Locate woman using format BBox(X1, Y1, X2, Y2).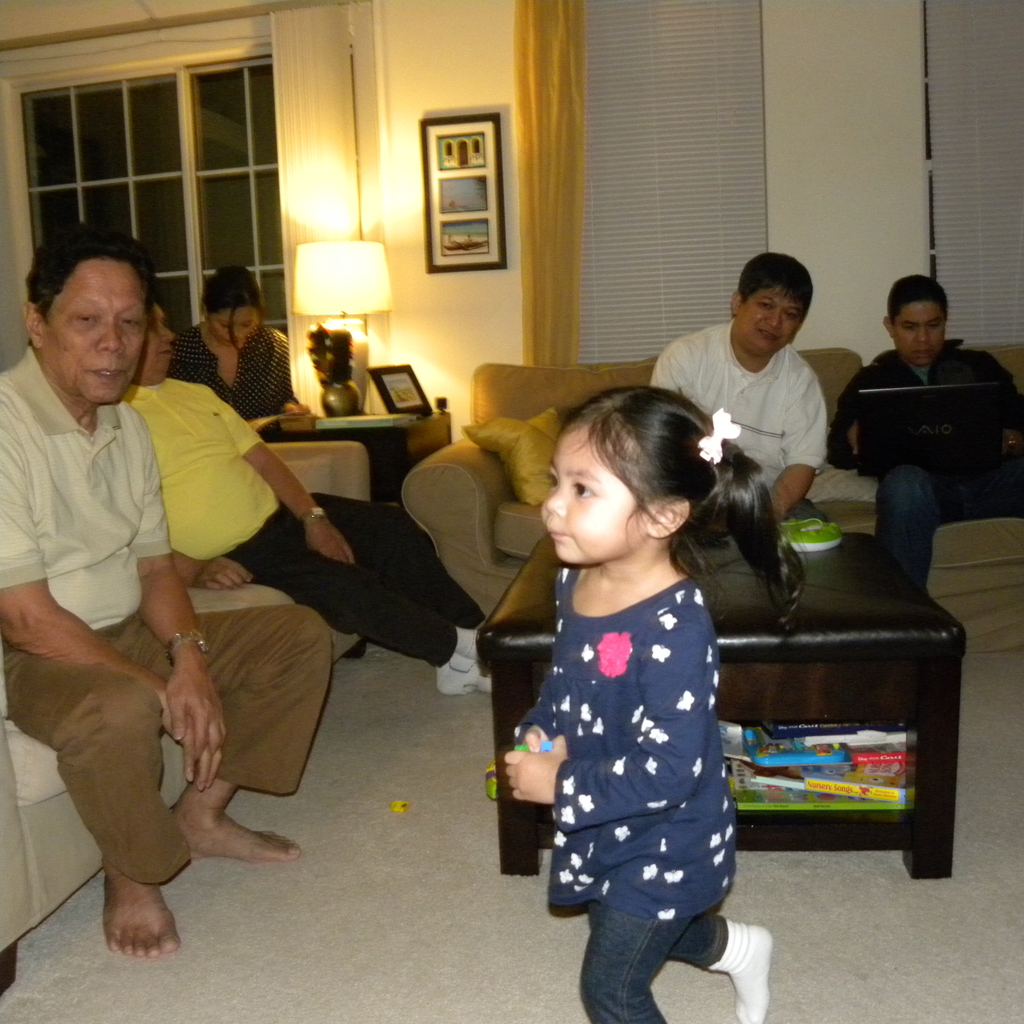
BBox(172, 268, 303, 435).
